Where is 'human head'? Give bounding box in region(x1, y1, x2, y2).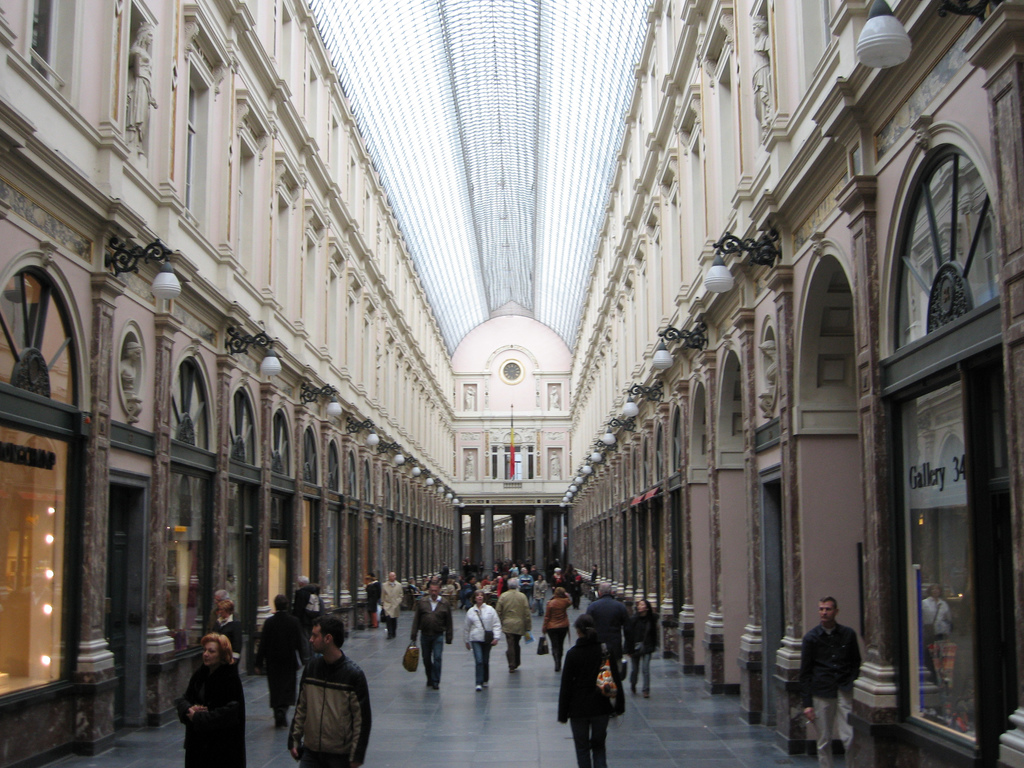
region(506, 578, 520, 588).
